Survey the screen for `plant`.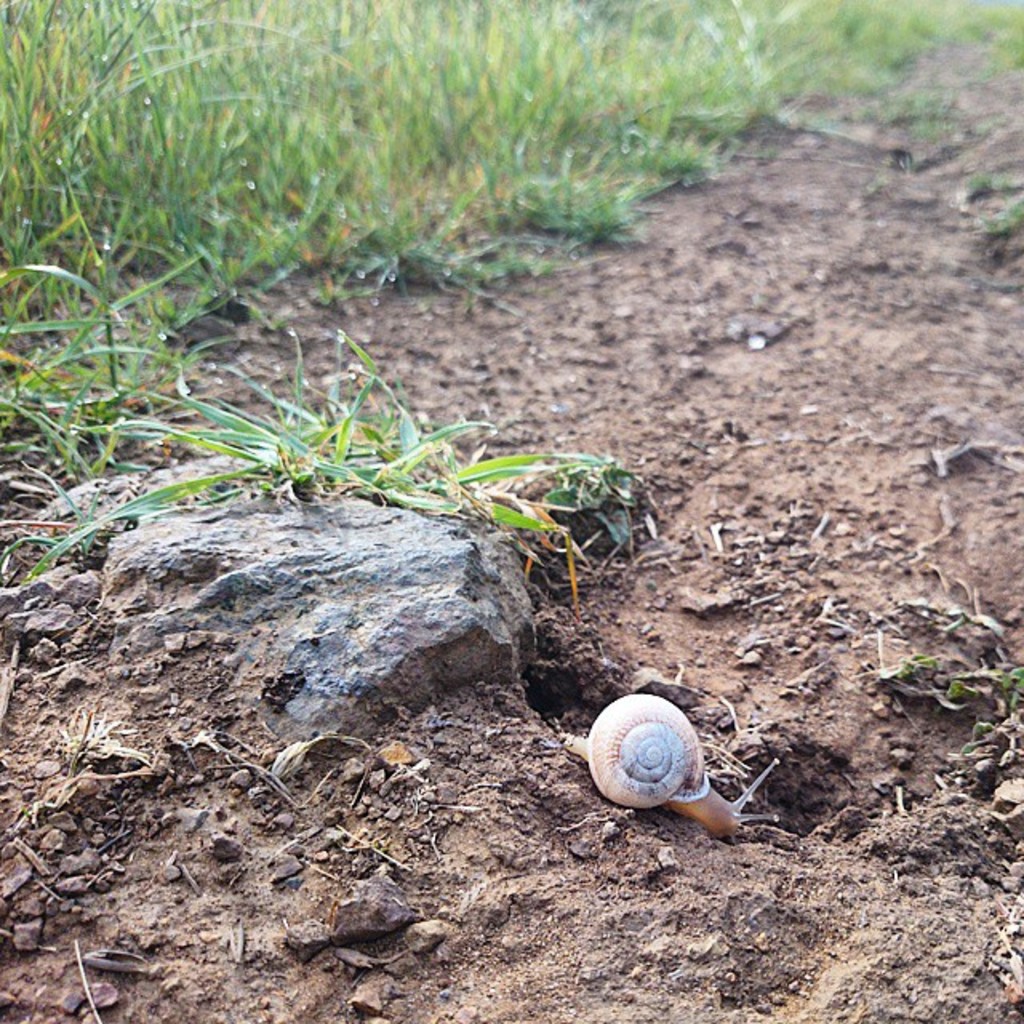
Survey found: [50, 307, 600, 550].
